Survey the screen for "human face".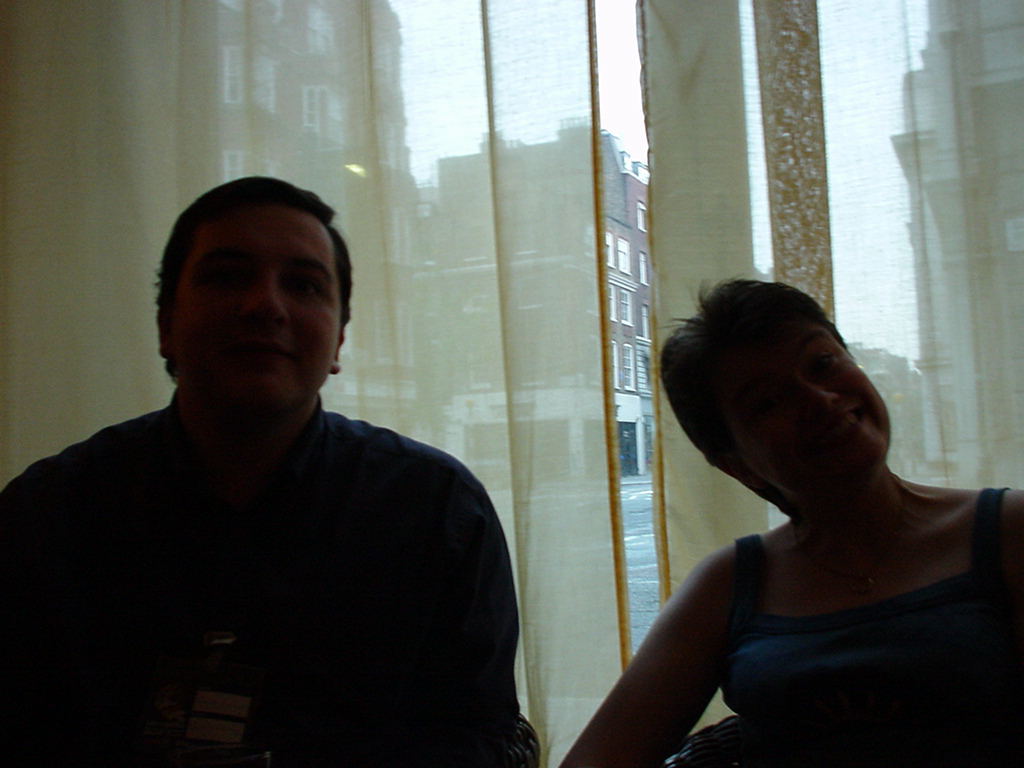
Survey found: Rect(179, 206, 339, 410).
